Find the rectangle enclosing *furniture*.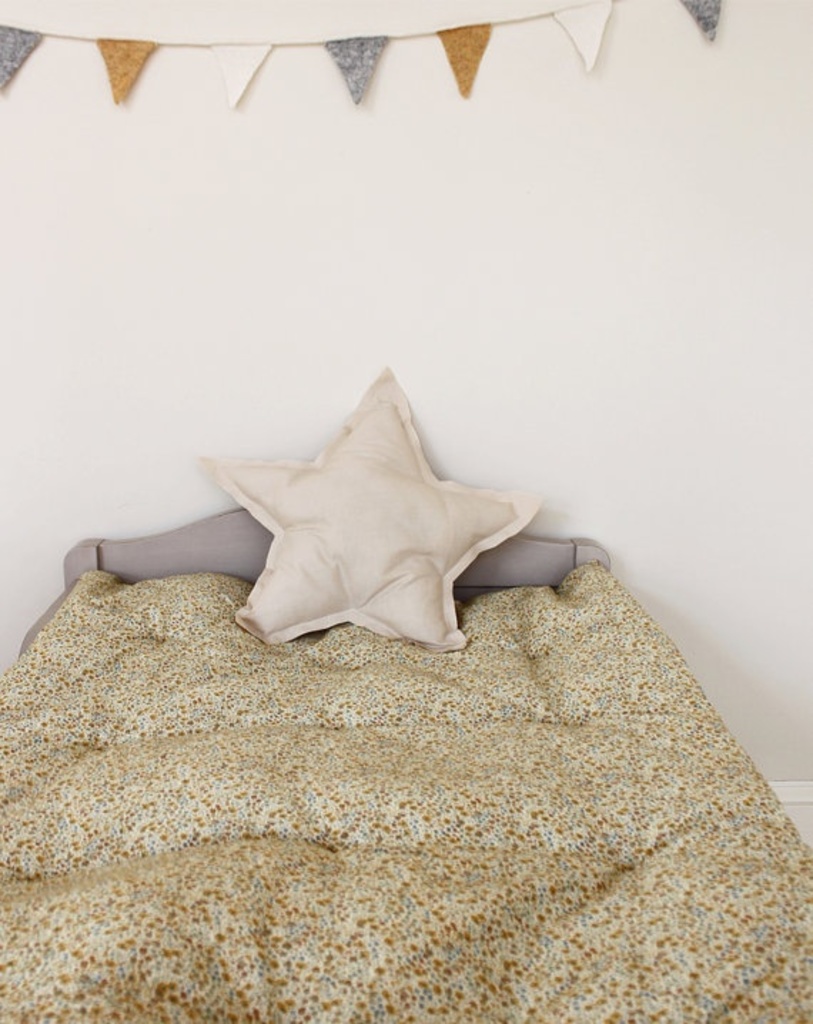
0 367 812 1021.
